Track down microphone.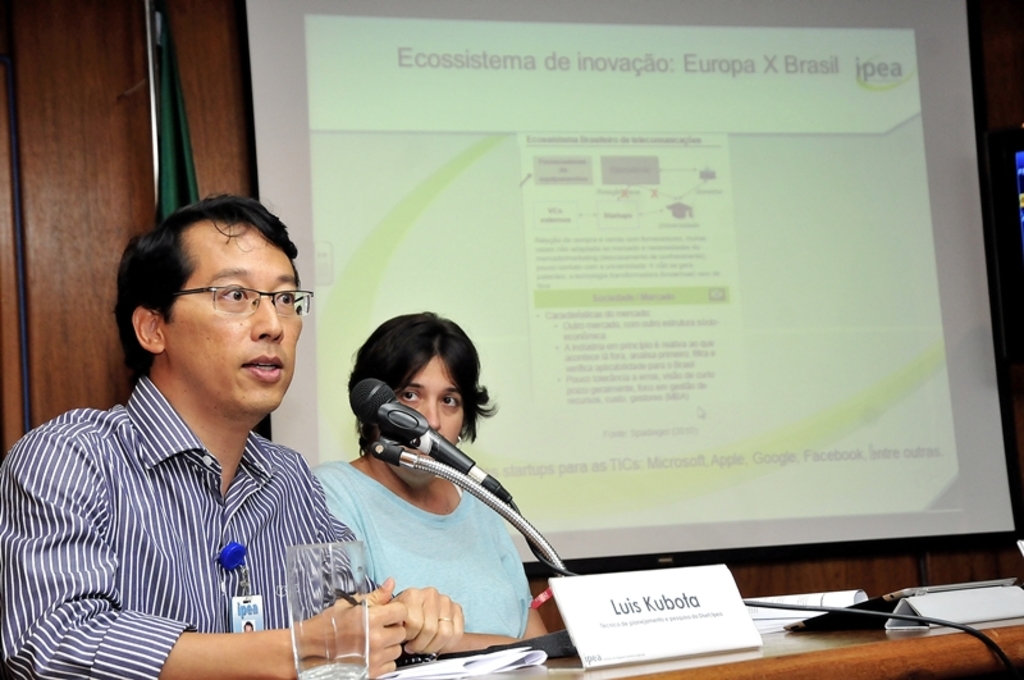
Tracked to <bbox>346, 374, 504, 510</bbox>.
